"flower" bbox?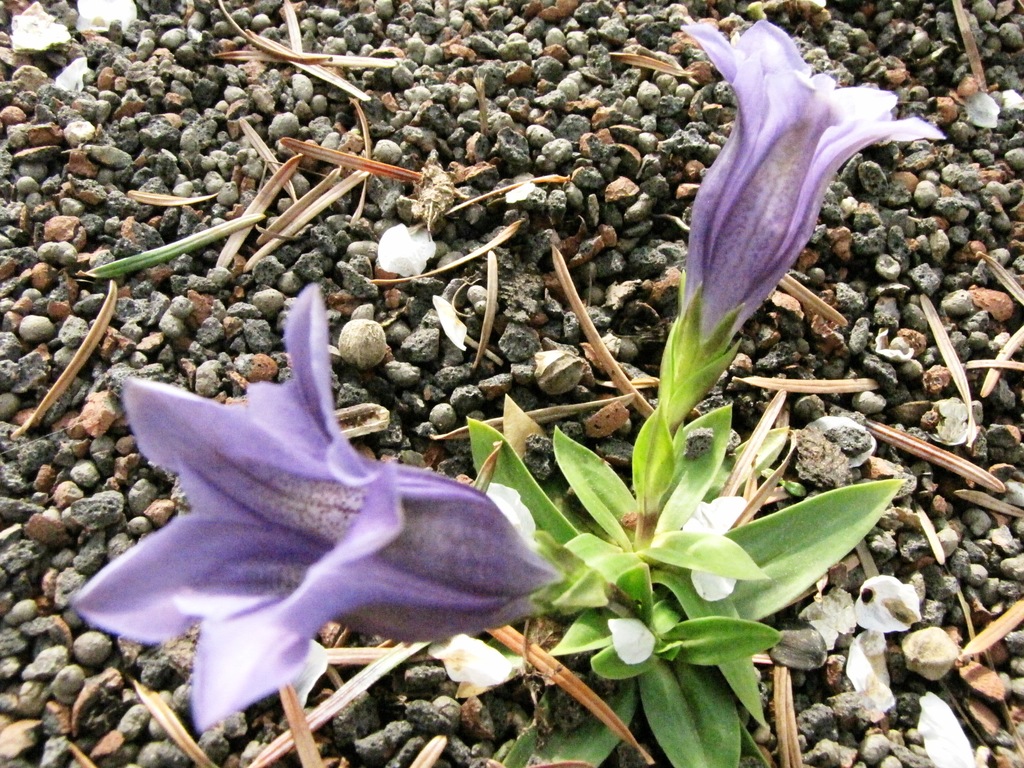
Rect(68, 285, 571, 730)
